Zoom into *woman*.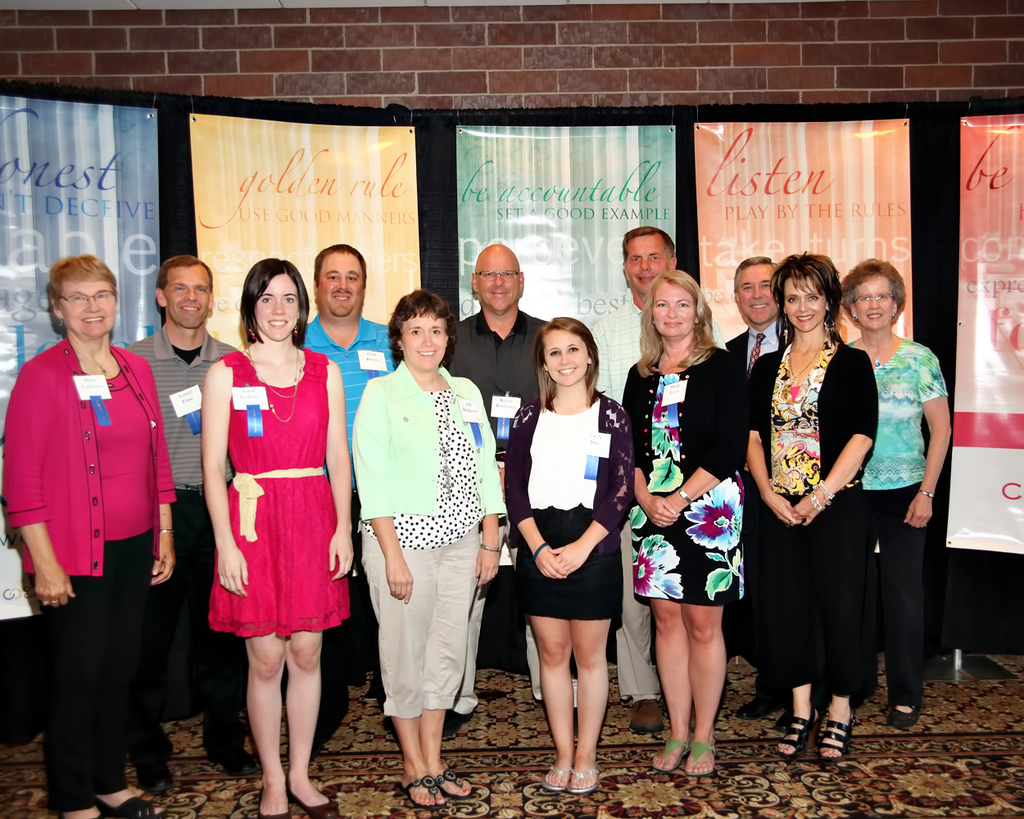
Zoom target: (x1=831, y1=259, x2=954, y2=729).
